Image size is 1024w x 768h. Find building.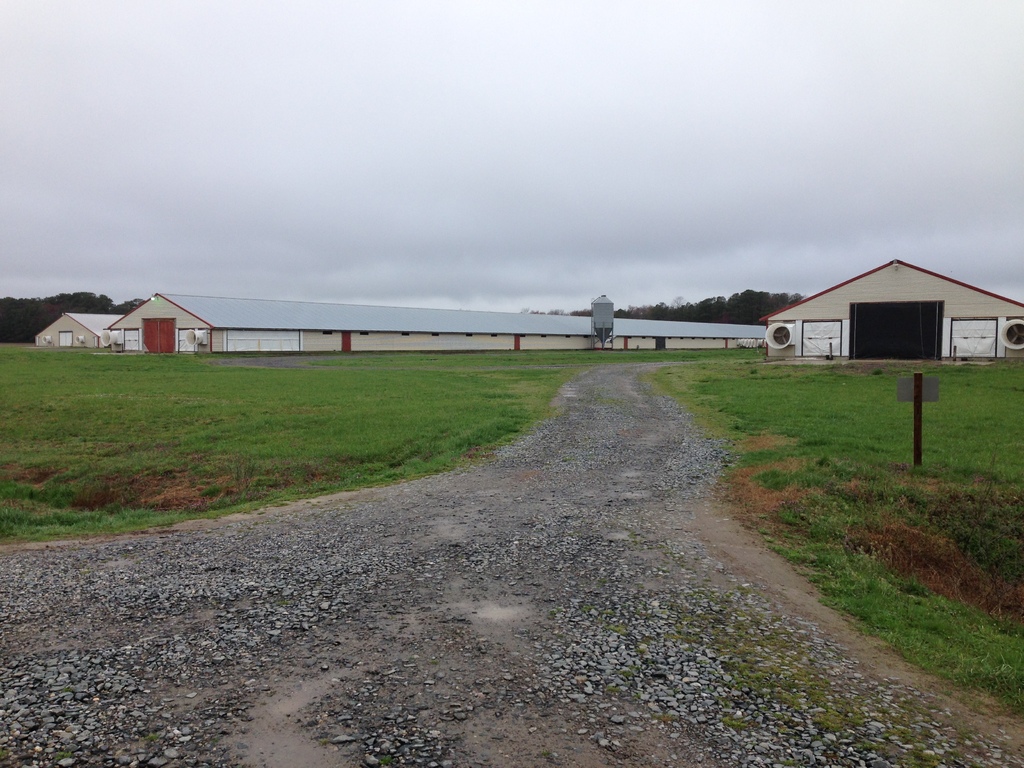
box=[33, 306, 129, 346].
